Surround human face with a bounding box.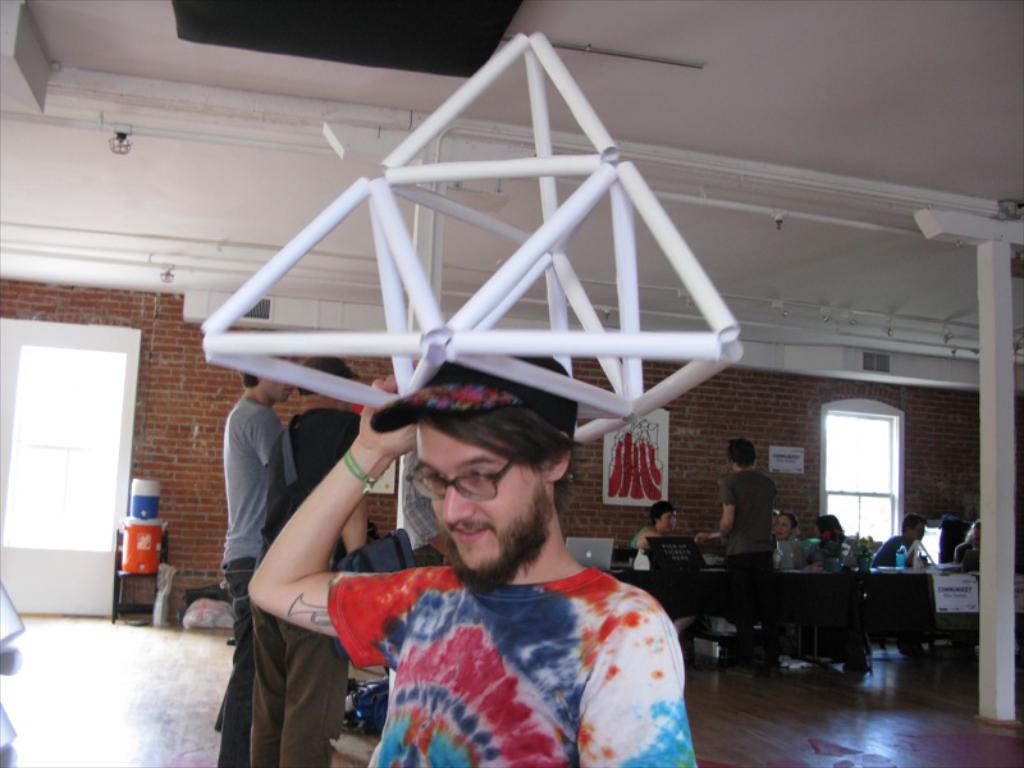
818 516 832 540.
